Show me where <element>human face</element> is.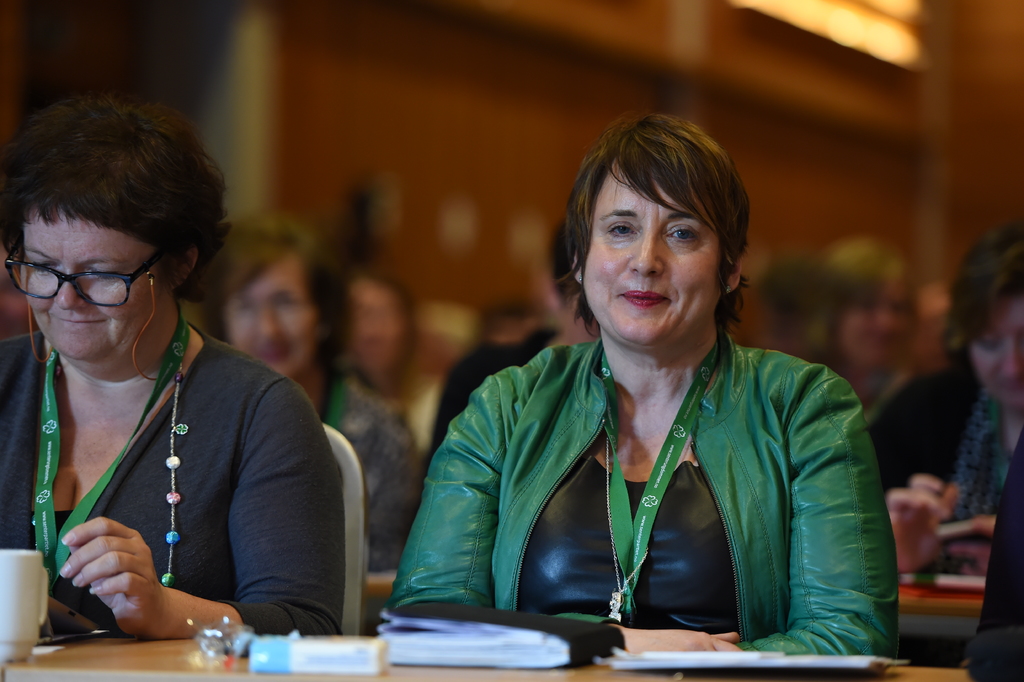
<element>human face</element> is at x1=582, y1=167, x2=719, y2=344.
